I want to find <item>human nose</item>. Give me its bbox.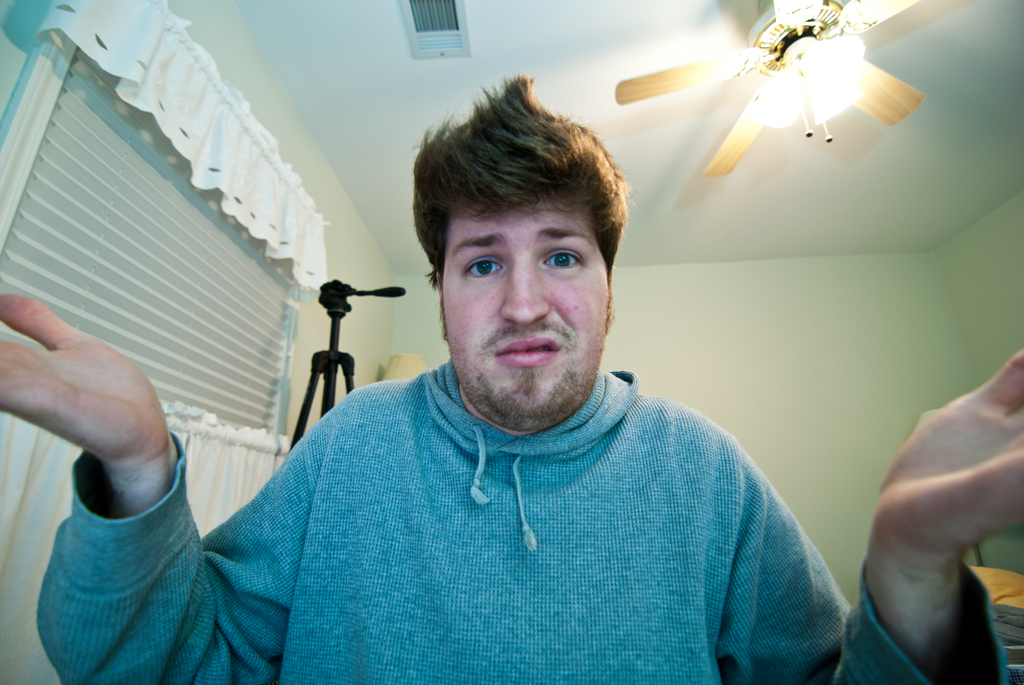
bbox(500, 249, 548, 324).
